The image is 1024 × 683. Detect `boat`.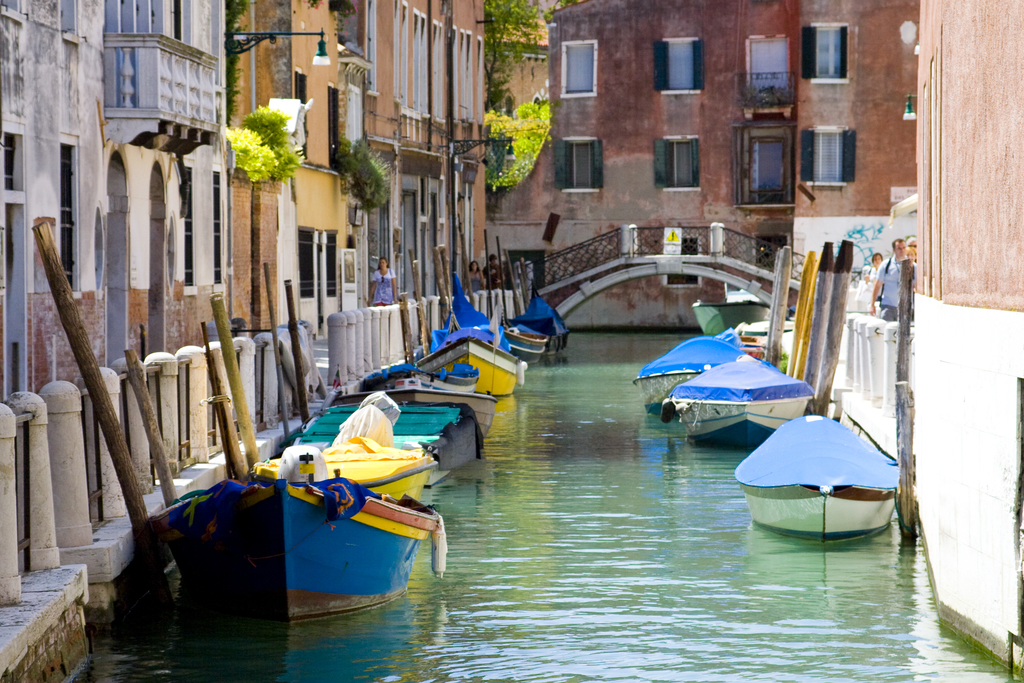
Detection: <box>288,386,484,487</box>.
